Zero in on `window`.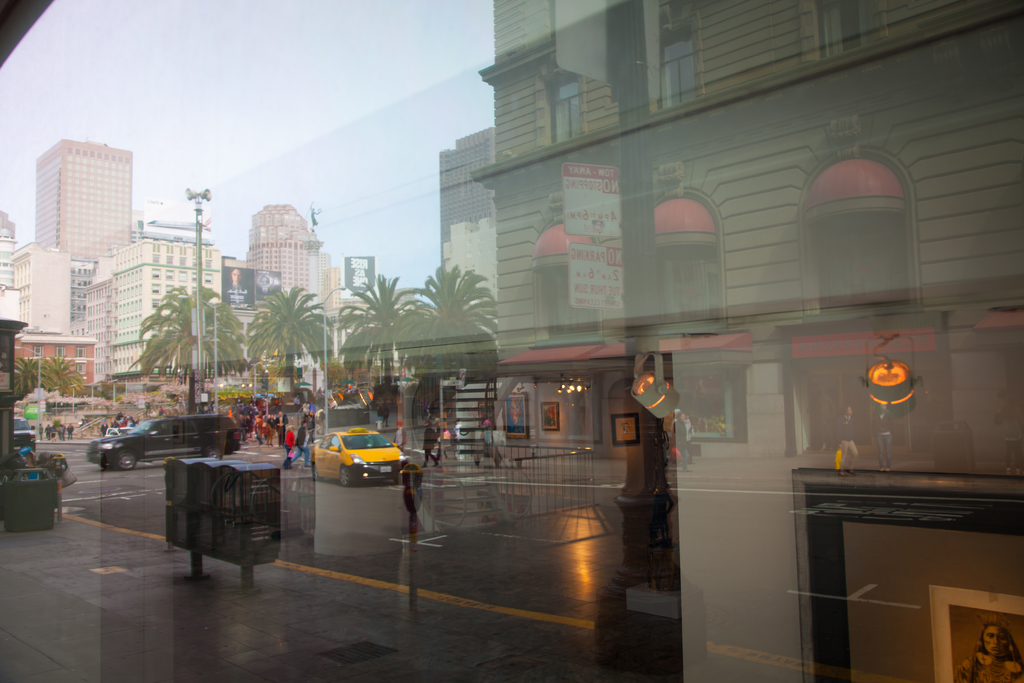
Zeroed in: l=212, t=415, r=237, b=429.
